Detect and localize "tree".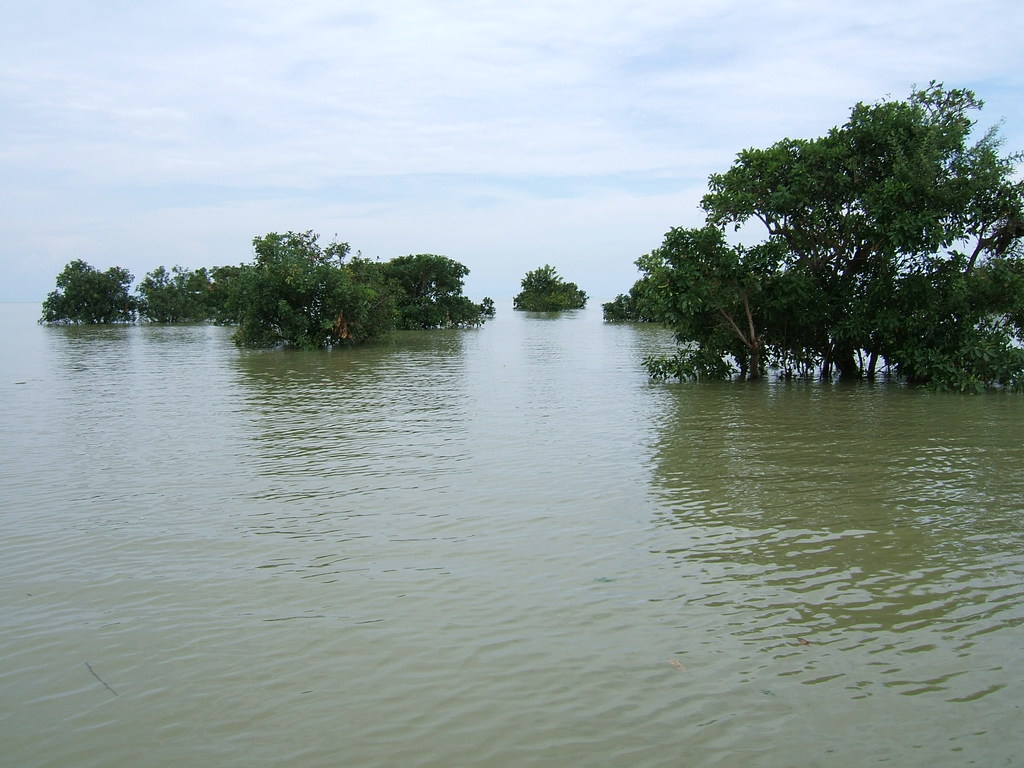
Localized at pyautogui.locateOnScreen(44, 254, 144, 326).
